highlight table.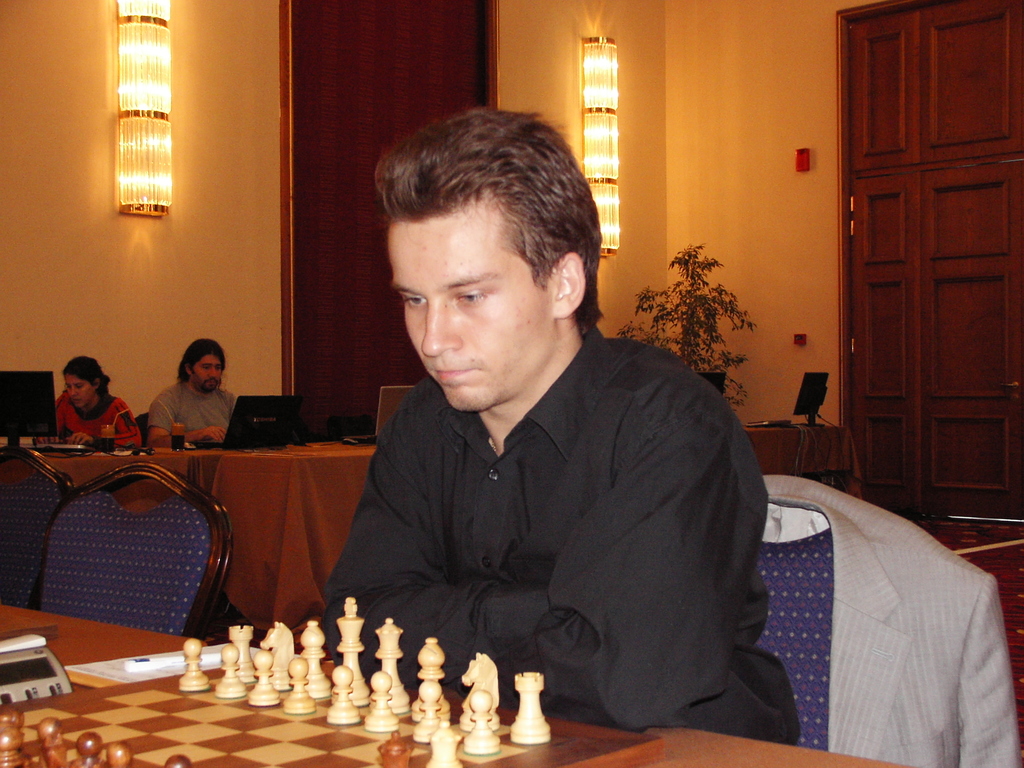
Highlighted region: (left=734, top=422, right=865, bottom=503).
